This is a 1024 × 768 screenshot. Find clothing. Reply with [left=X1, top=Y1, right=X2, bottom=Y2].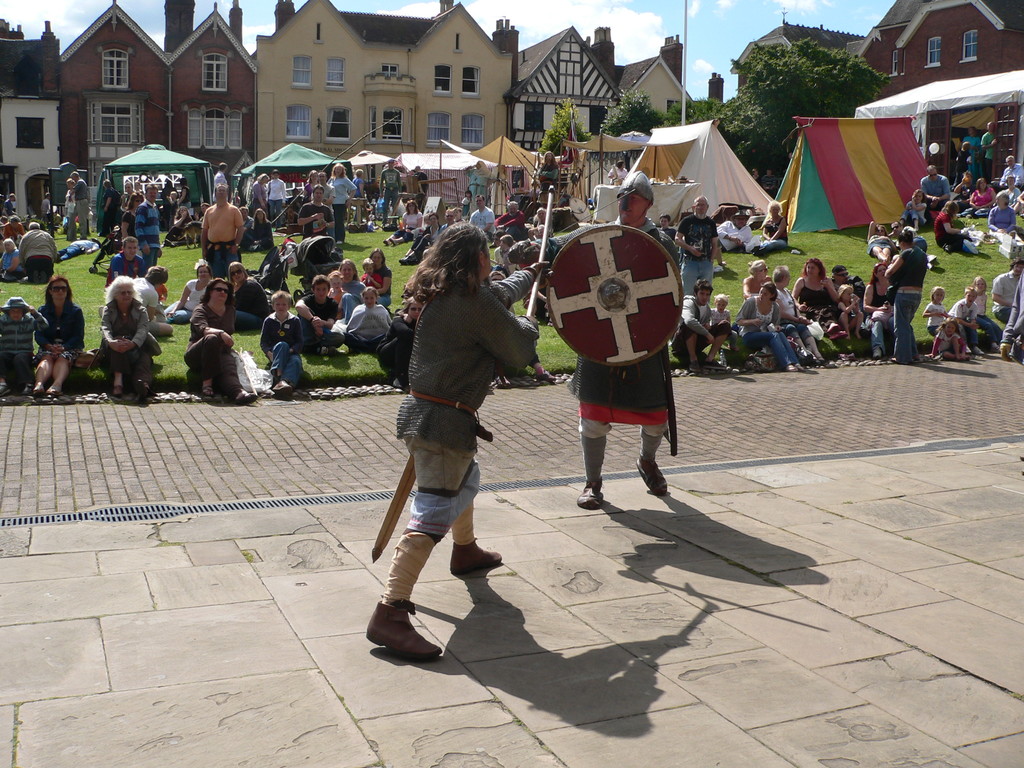
[left=730, top=289, right=804, bottom=362].
